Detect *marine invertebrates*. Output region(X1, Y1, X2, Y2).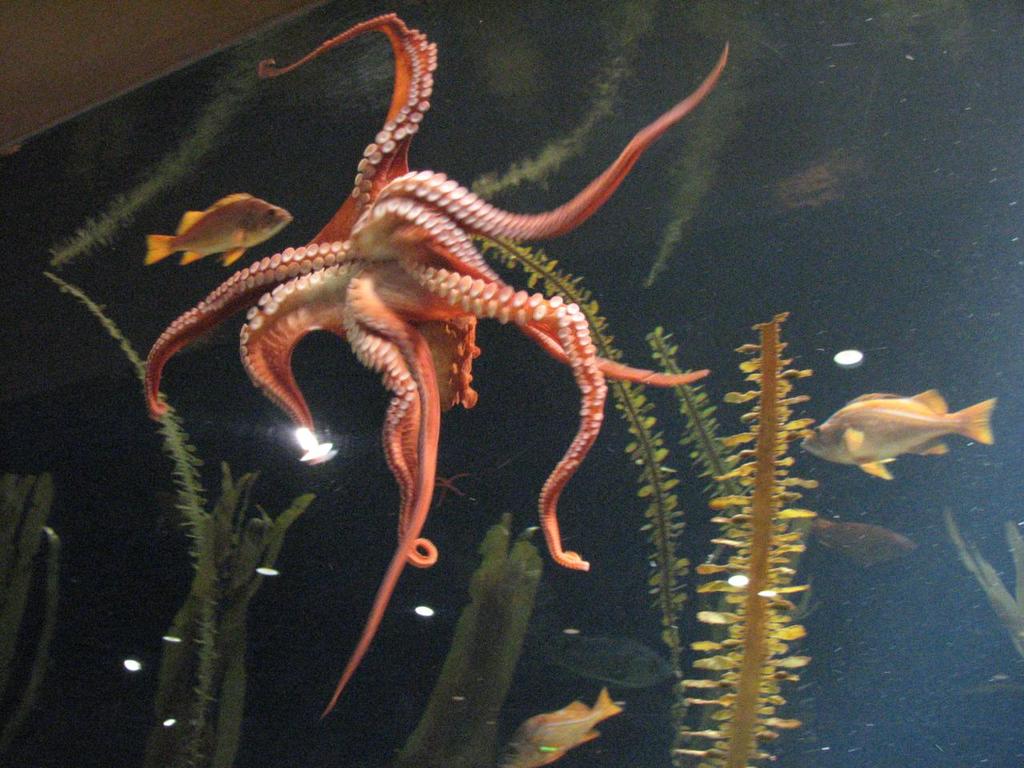
region(486, 698, 630, 760).
